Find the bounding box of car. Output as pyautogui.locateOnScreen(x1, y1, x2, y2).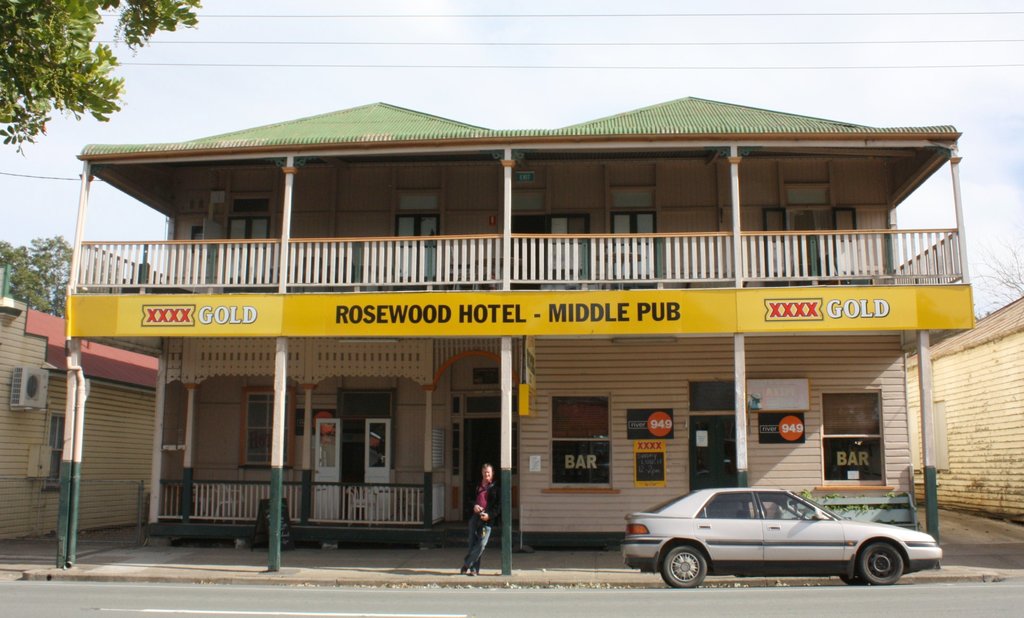
pyautogui.locateOnScreen(619, 488, 942, 587).
